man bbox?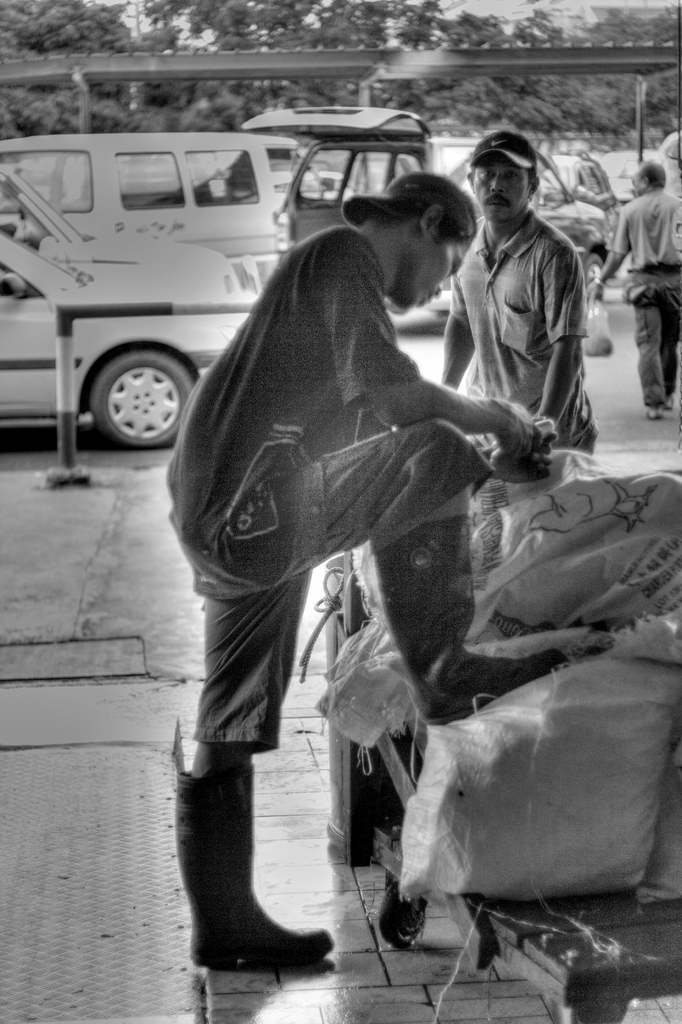
590 161 681 426
